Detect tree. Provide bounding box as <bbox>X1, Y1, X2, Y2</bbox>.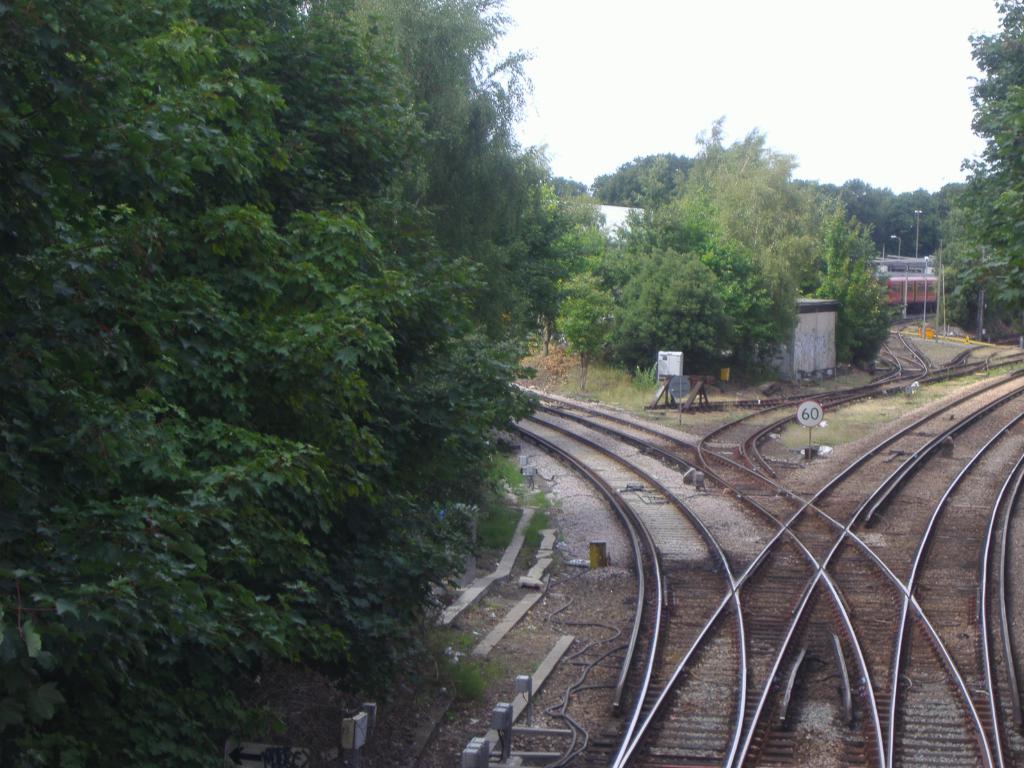
<bbox>894, 183, 941, 270</bbox>.
